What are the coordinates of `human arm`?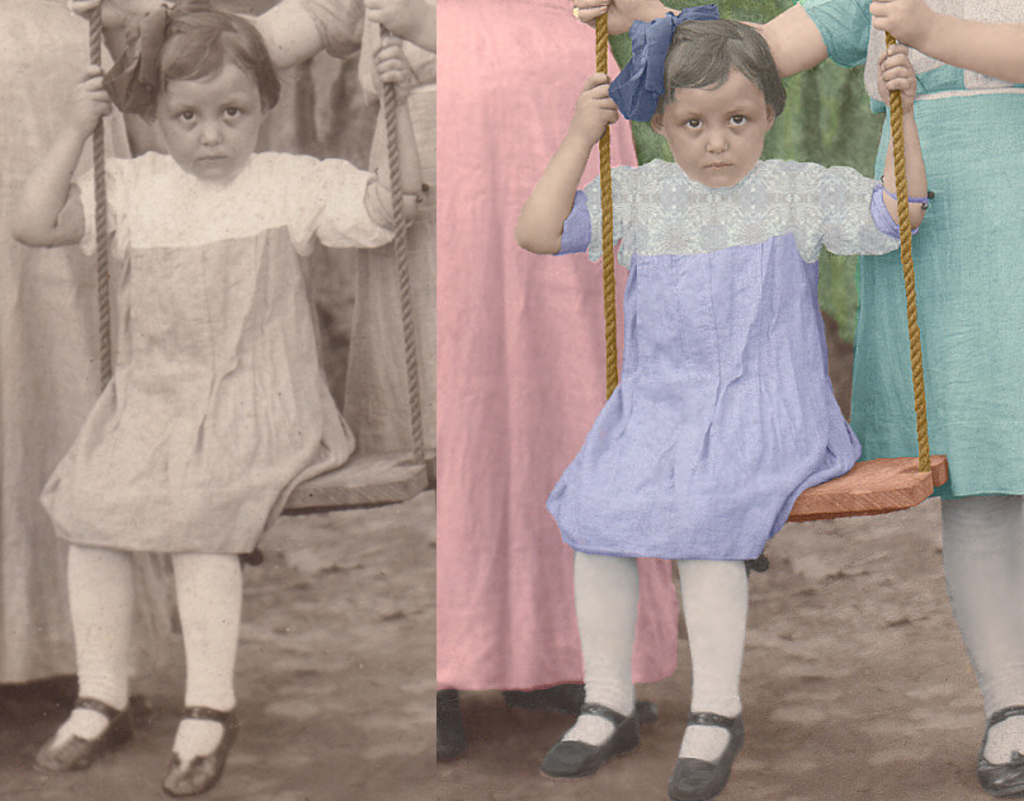
bbox=(520, 62, 640, 289).
